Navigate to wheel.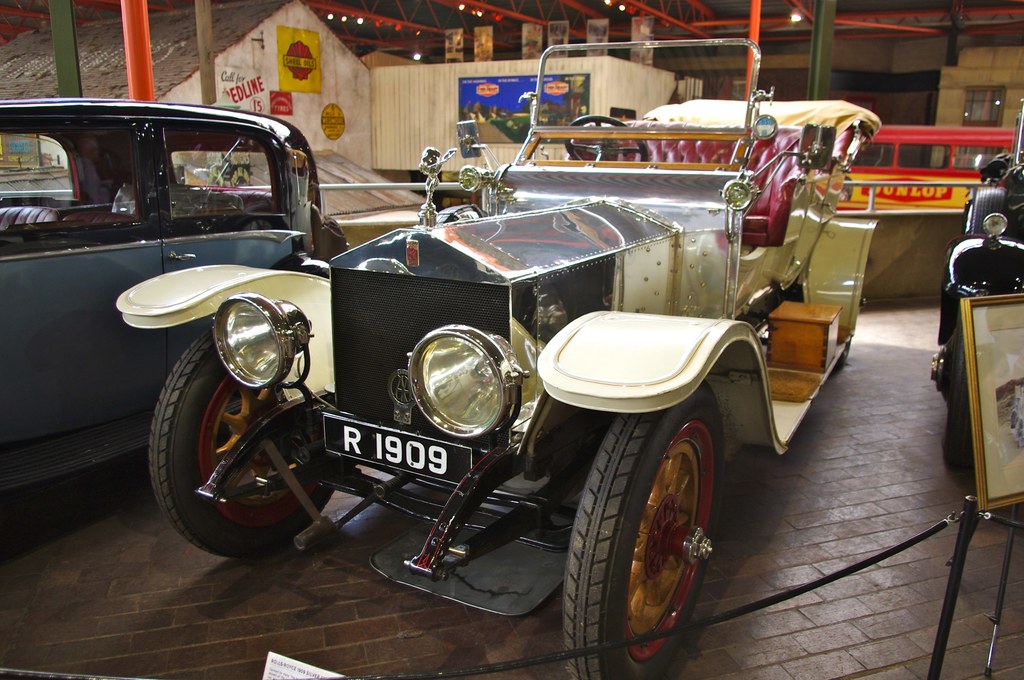
Navigation target: detection(971, 186, 1006, 232).
